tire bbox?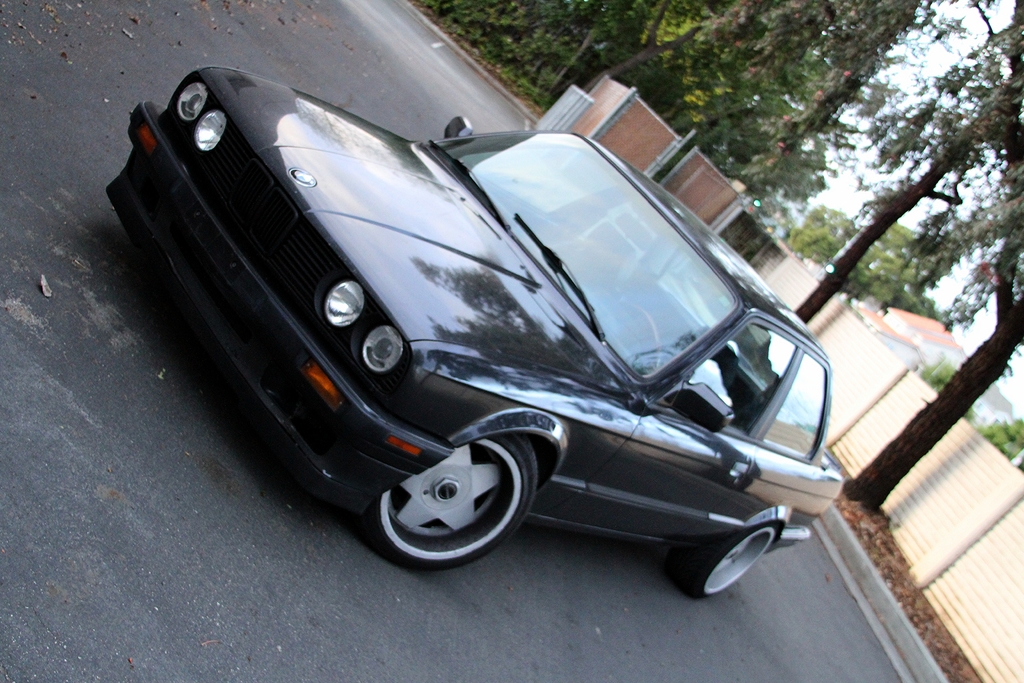
l=698, t=525, r=783, b=602
